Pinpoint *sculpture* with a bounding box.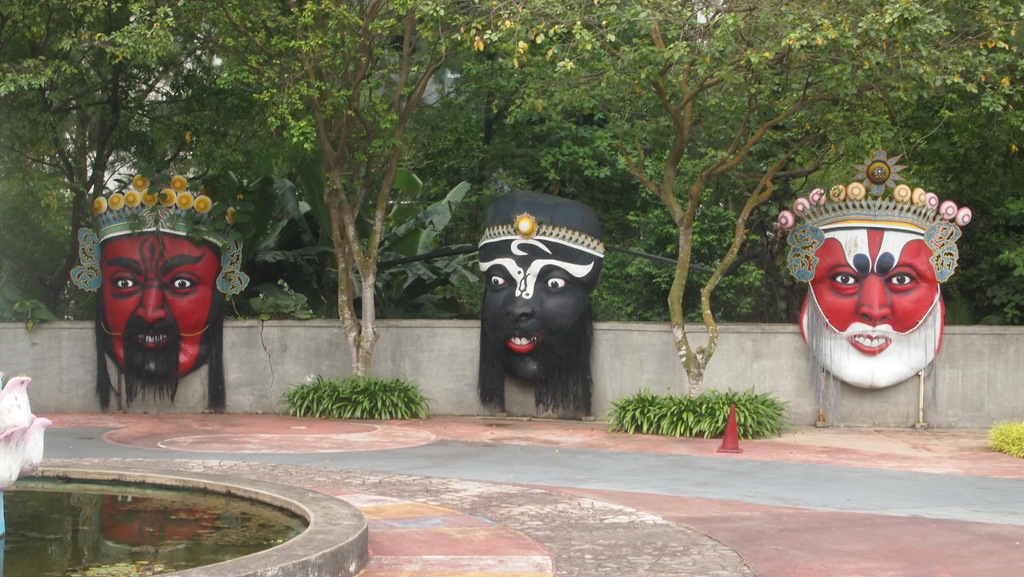
{"x1": 74, "y1": 173, "x2": 248, "y2": 404}.
